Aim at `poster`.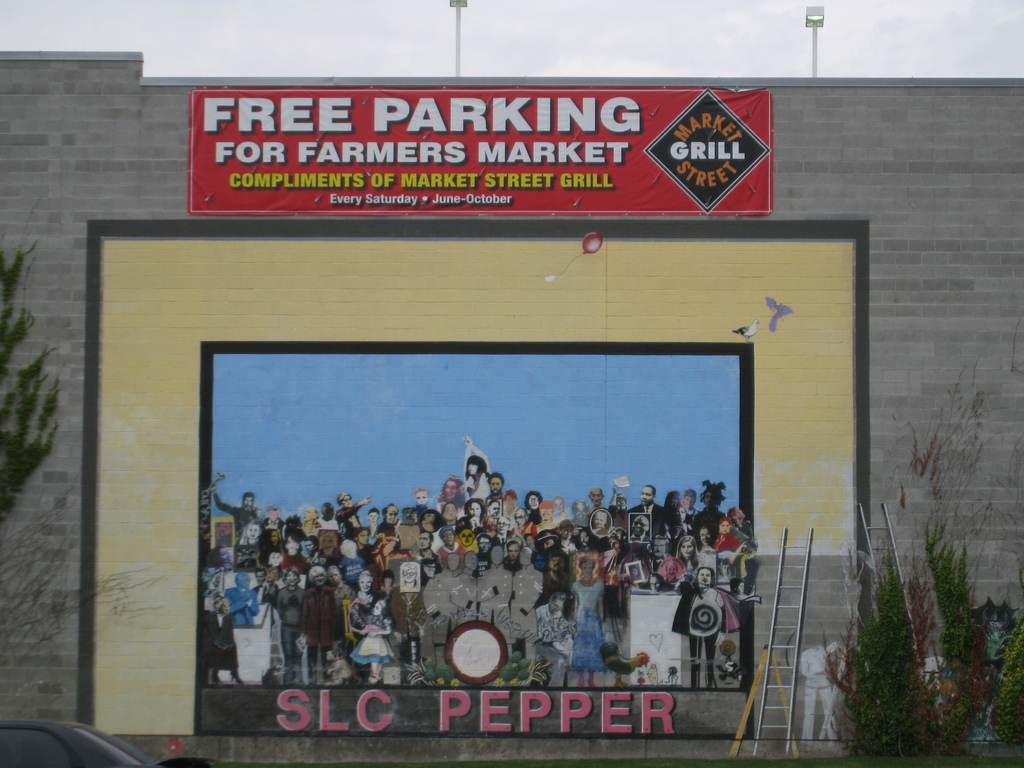
Aimed at box=[188, 86, 768, 217].
